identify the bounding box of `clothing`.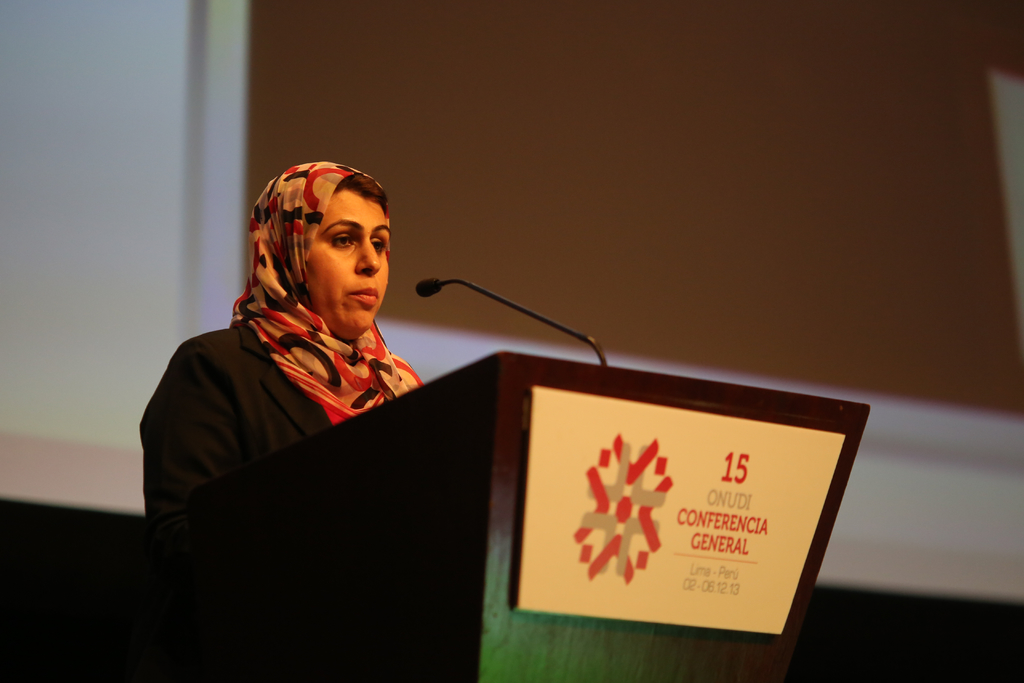
region(120, 152, 484, 657).
